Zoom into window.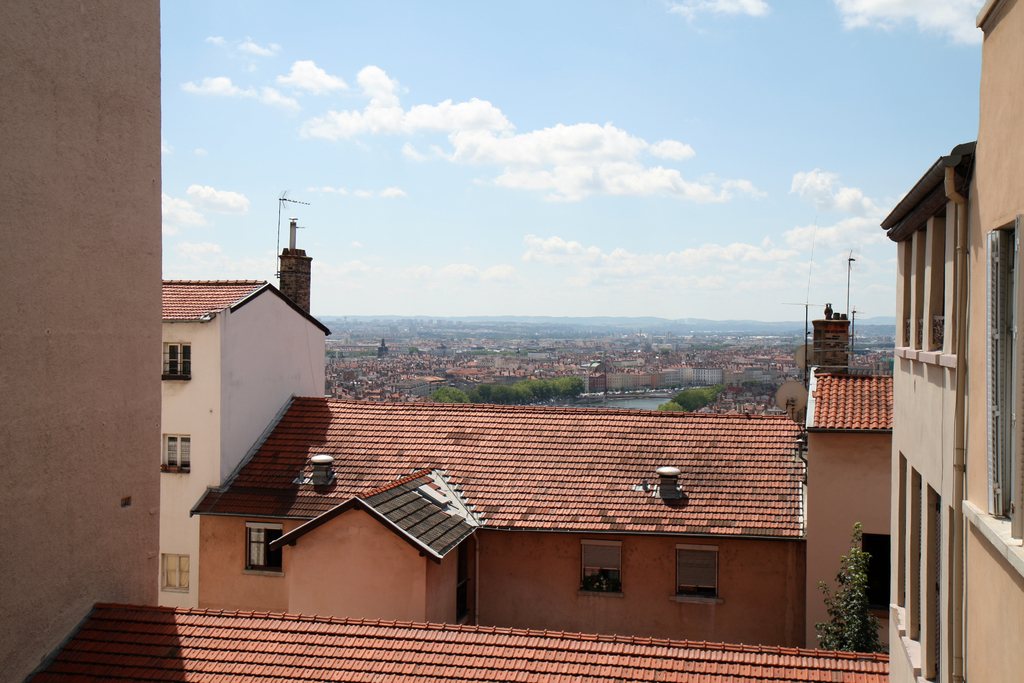
Zoom target: BBox(985, 219, 1023, 541).
